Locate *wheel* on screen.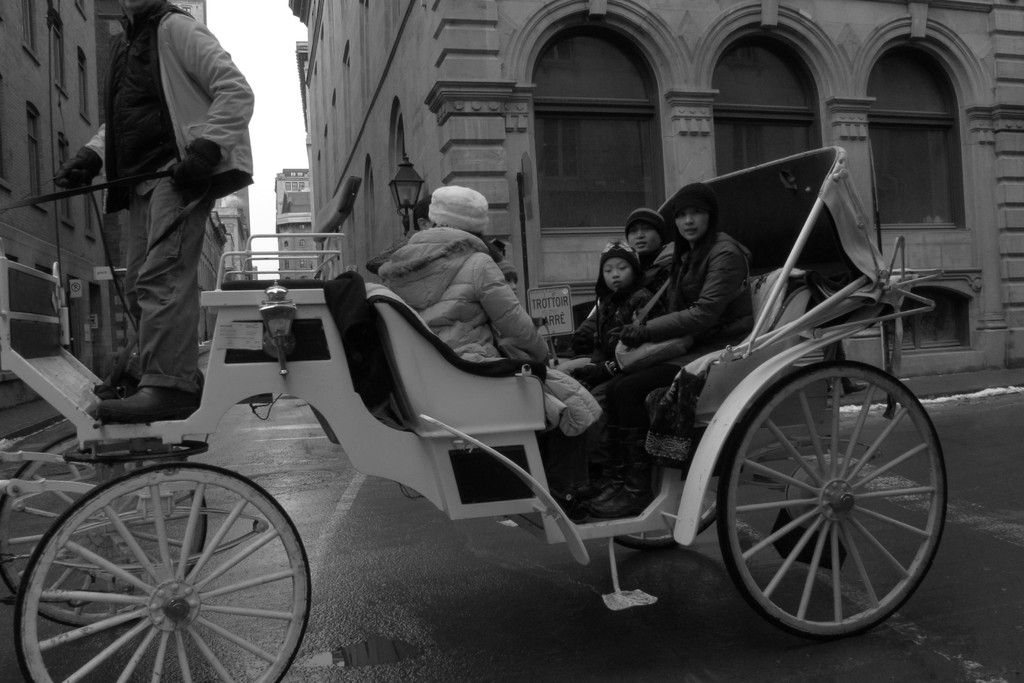
On screen at l=607, t=475, r=726, b=550.
